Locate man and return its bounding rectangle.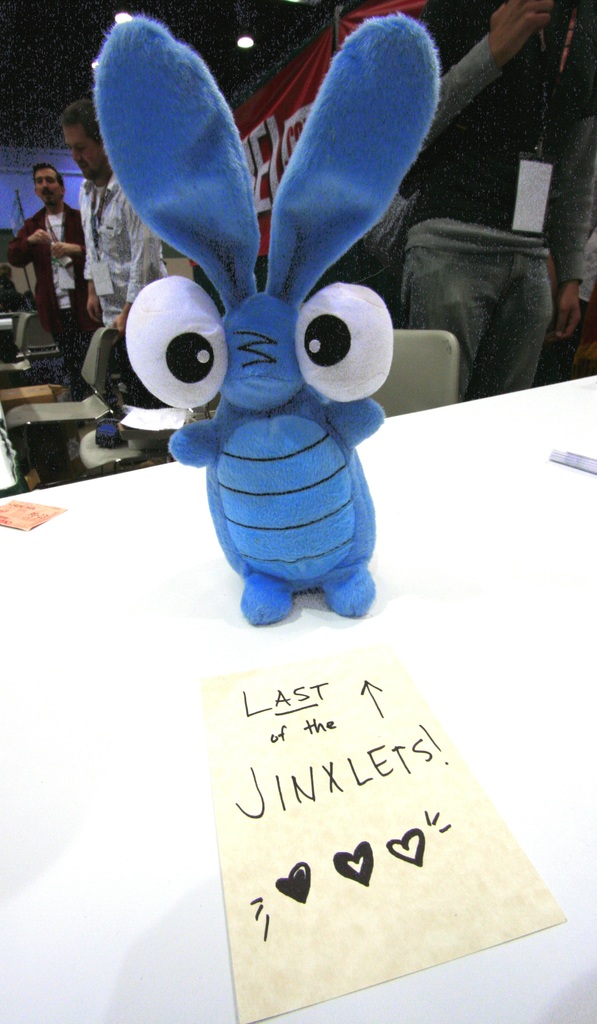
crop(6, 133, 94, 347).
